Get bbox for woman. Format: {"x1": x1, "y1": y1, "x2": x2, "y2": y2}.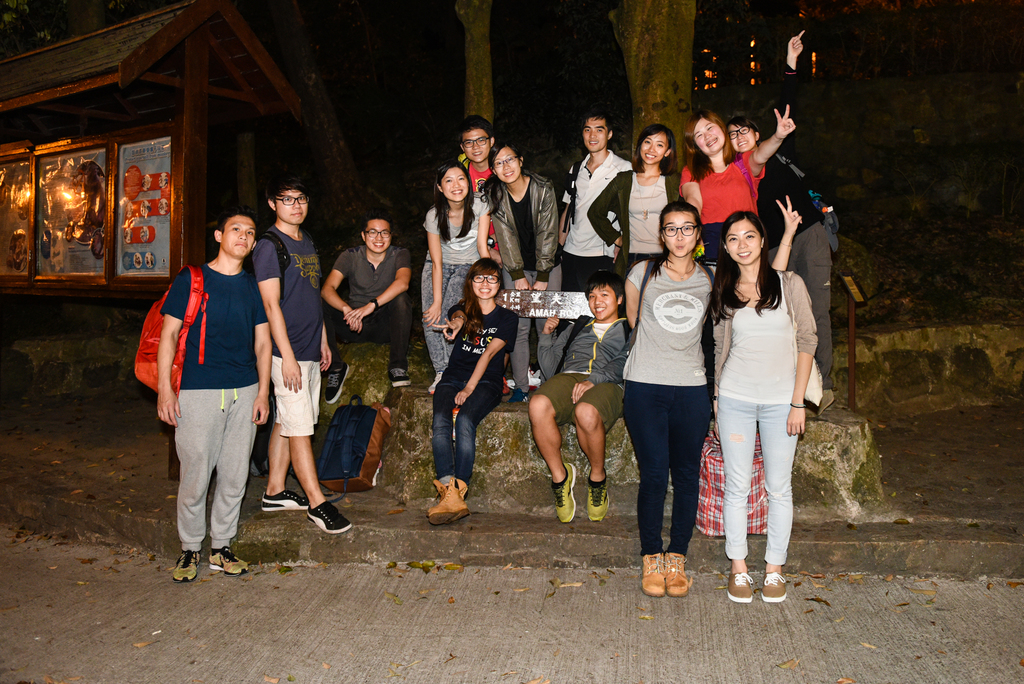
{"x1": 726, "y1": 107, "x2": 840, "y2": 409}.
